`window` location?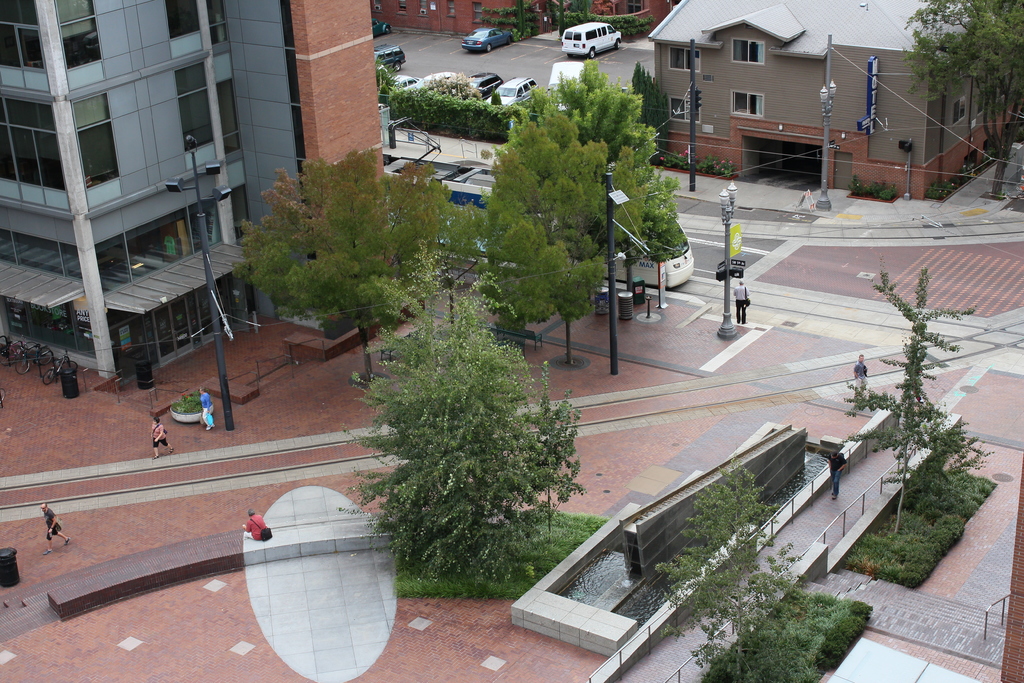
0,117,126,202
